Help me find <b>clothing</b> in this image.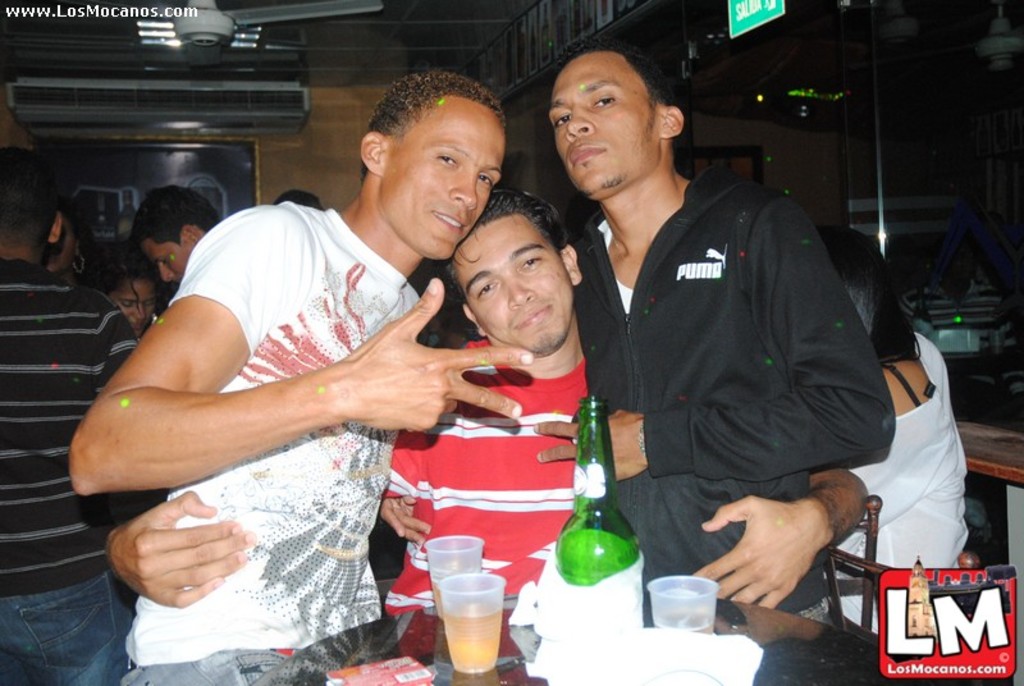
Found it: detection(823, 324, 966, 628).
